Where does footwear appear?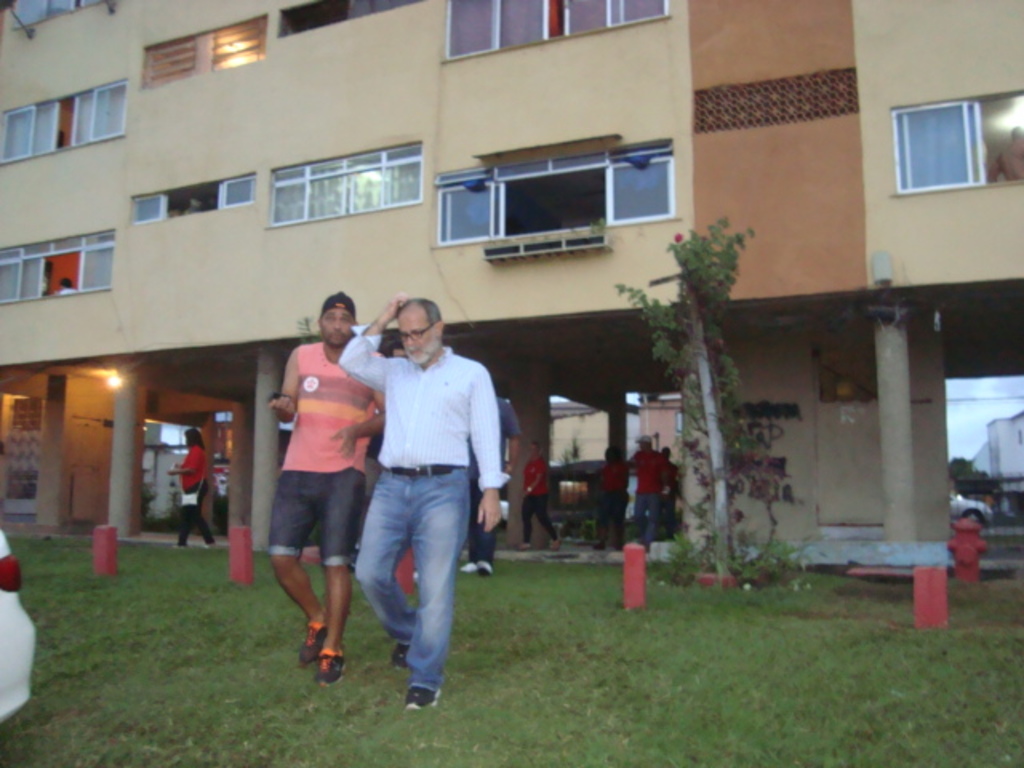
Appears at bbox=(466, 557, 478, 571).
